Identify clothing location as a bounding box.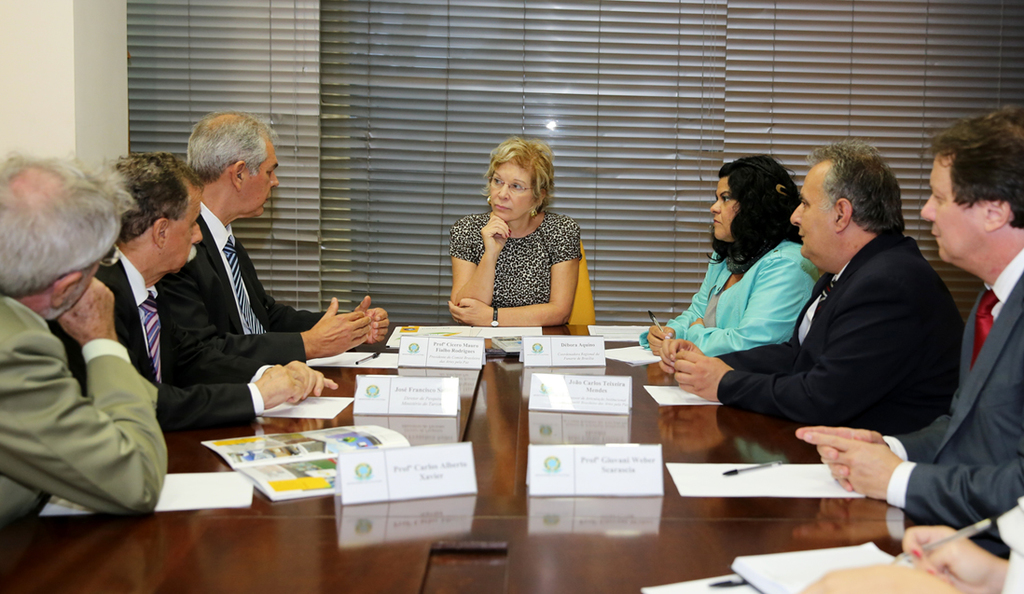
l=890, t=236, r=1023, b=524.
